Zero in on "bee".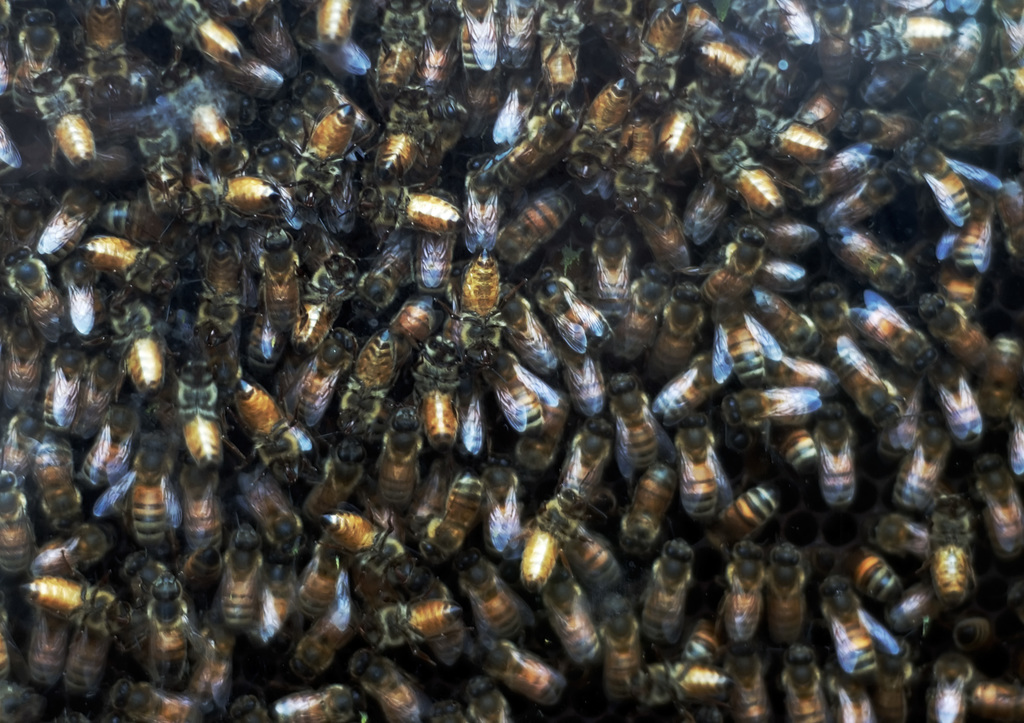
Zeroed in: <region>969, 677, 1023, 722</region>.
